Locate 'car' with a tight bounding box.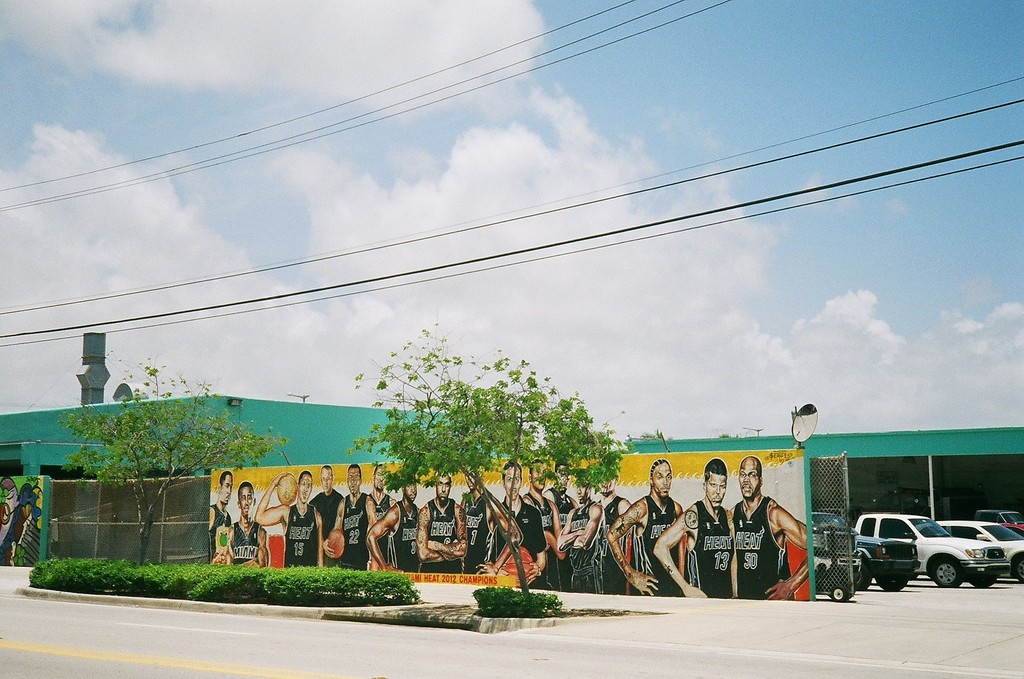
942, 519, 1023, 589.
